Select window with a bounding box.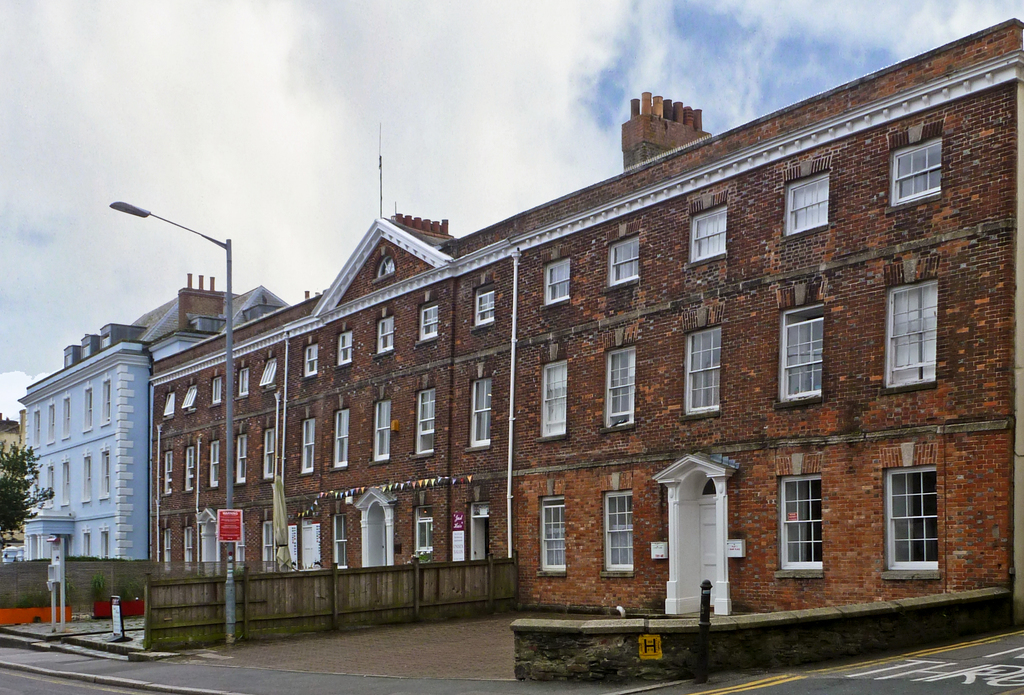
<bbox>213, 377, 226, 403</bbox>.
